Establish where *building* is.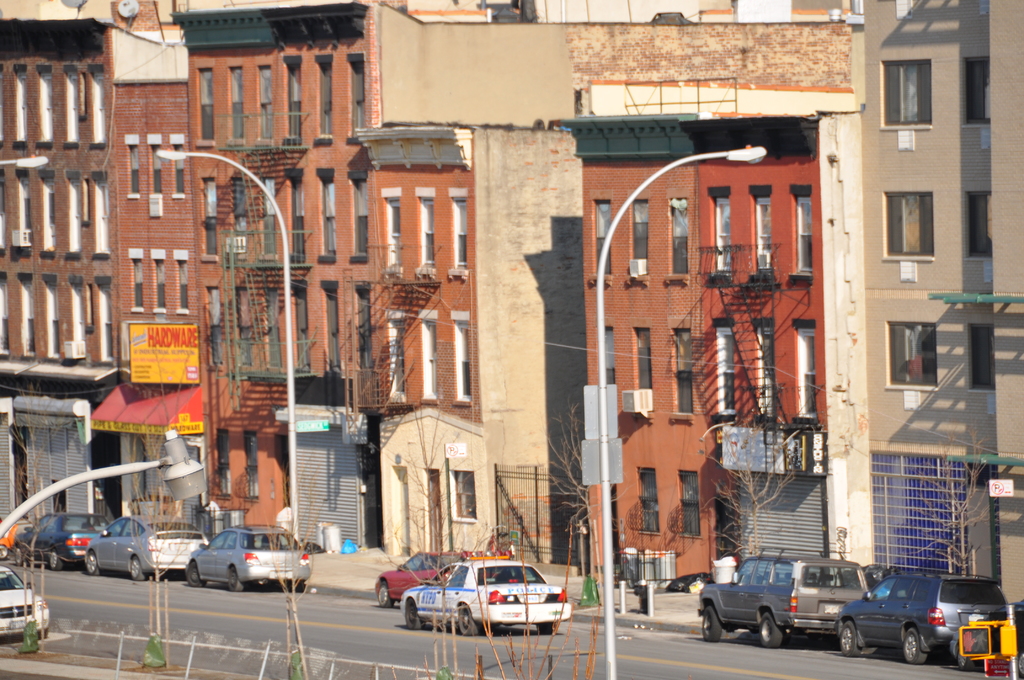
Established at box(856, 0, 1023, 614).
